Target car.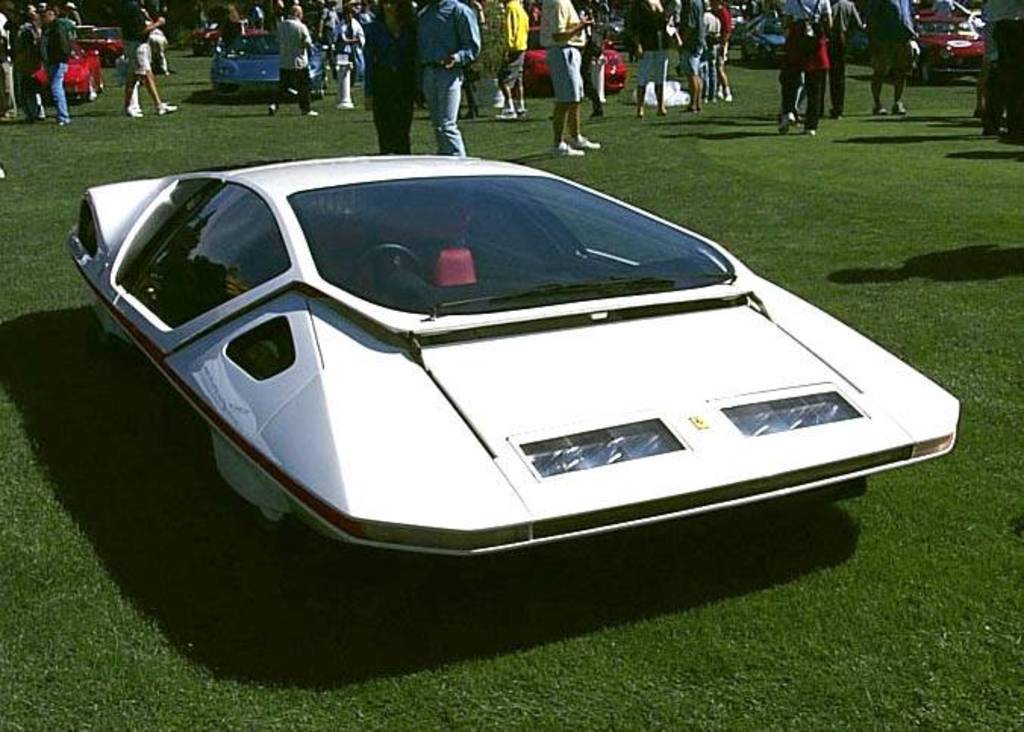
Target region: region(73, 26, 121, 68).
